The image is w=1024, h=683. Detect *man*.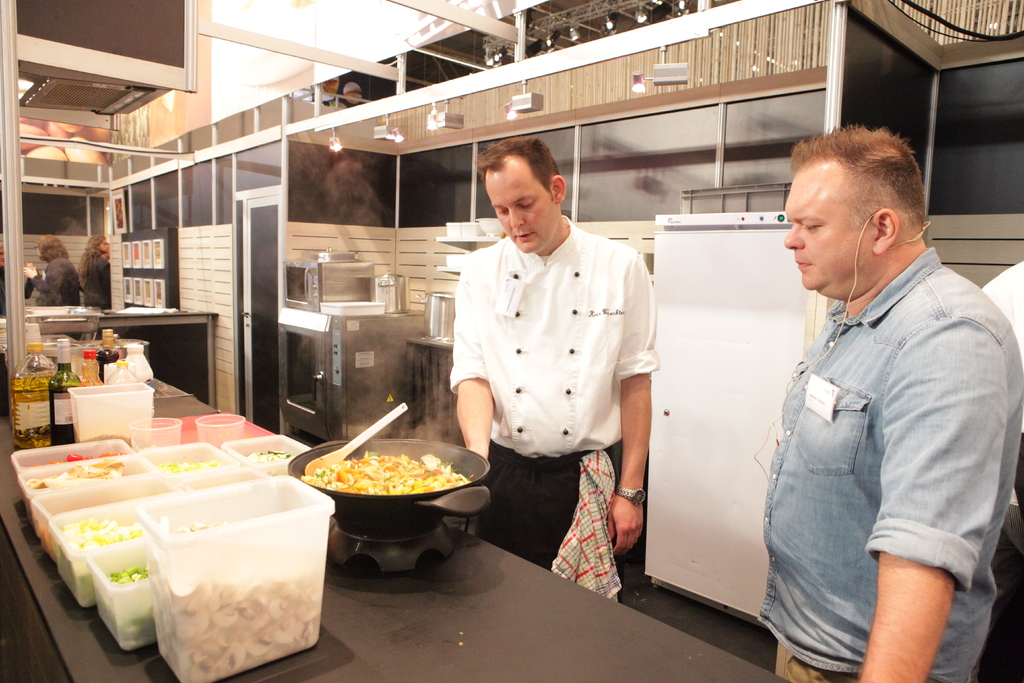
Detection: x1=447, y1=132, x2=660, y2=593.
